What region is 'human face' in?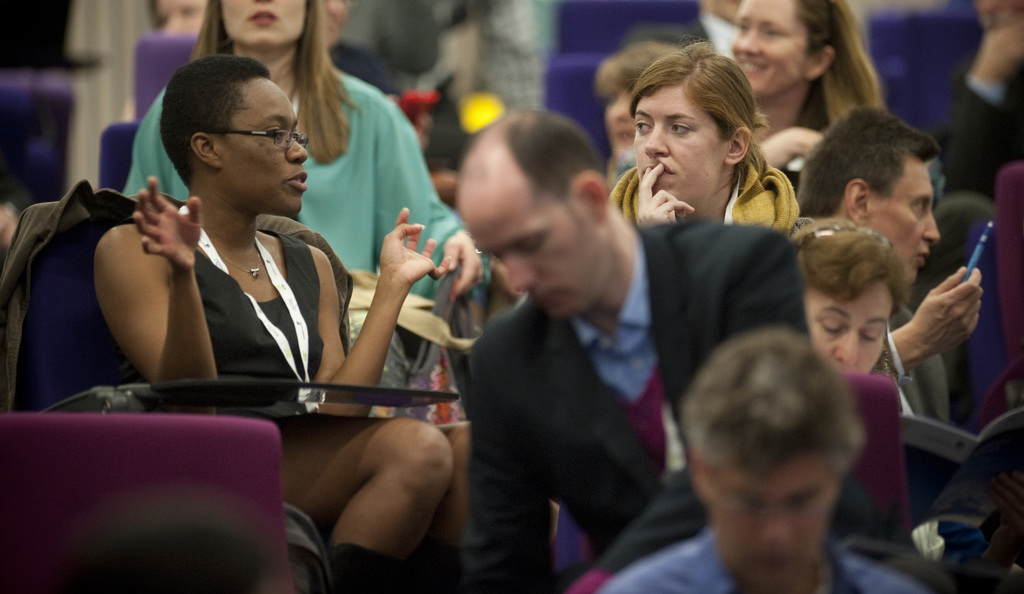
706 454 837 591.
